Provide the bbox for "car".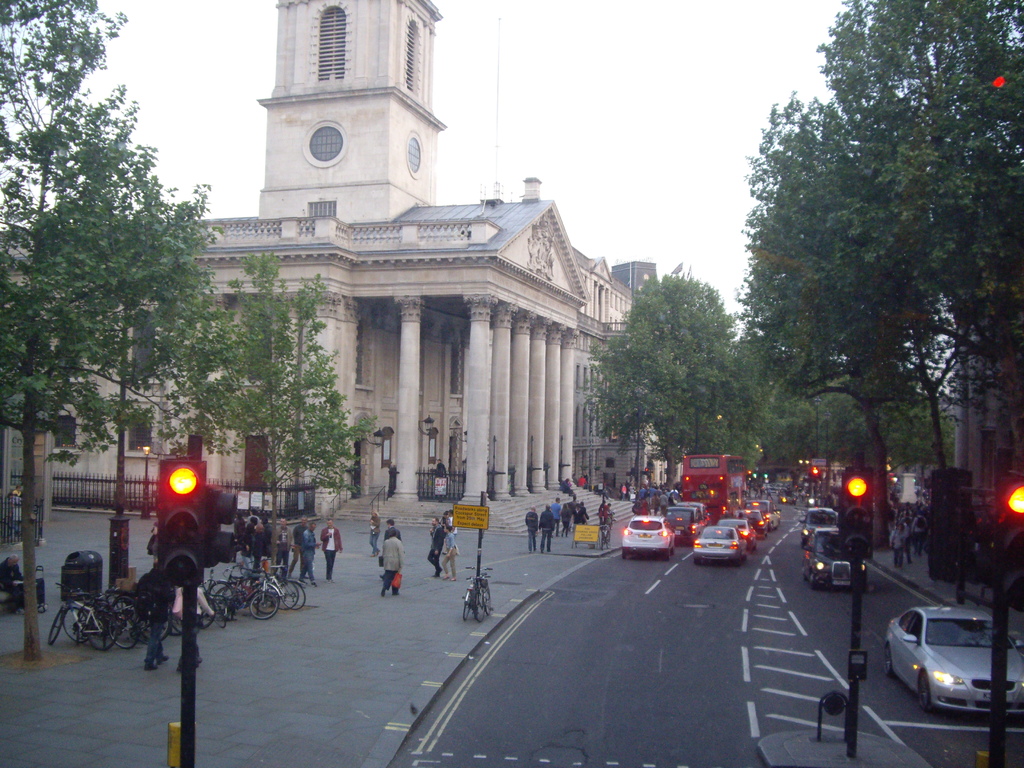
(left=692, top=523, right=741, bottom=557).
